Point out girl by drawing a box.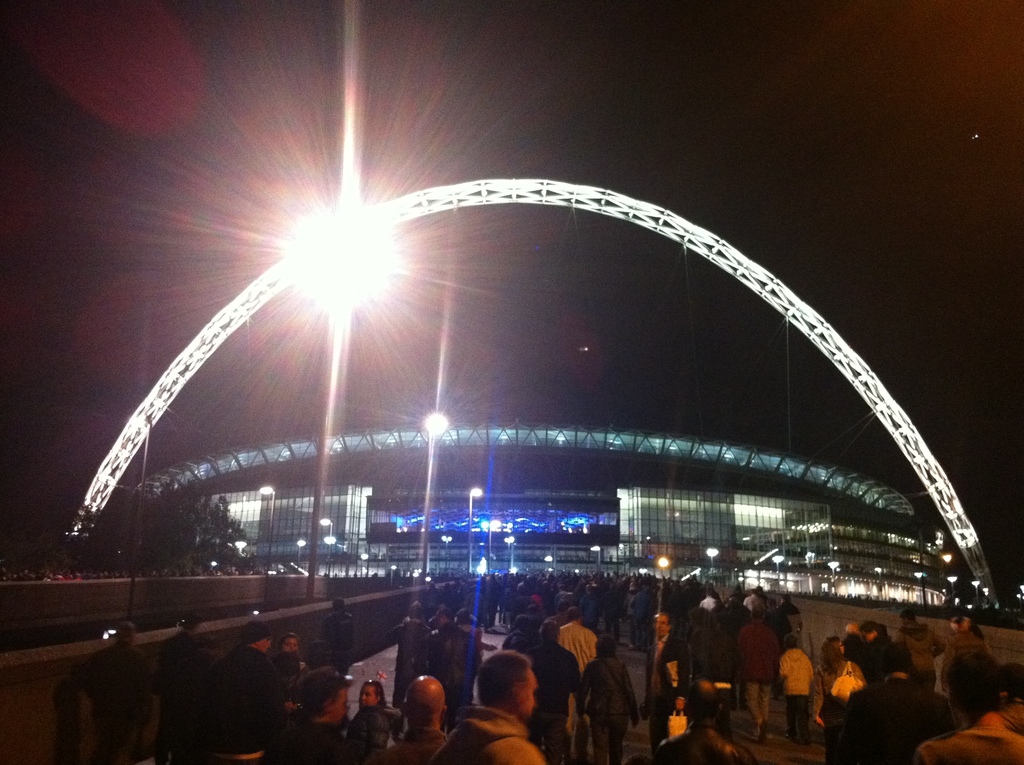
crop(816, 637, 867, 762).
